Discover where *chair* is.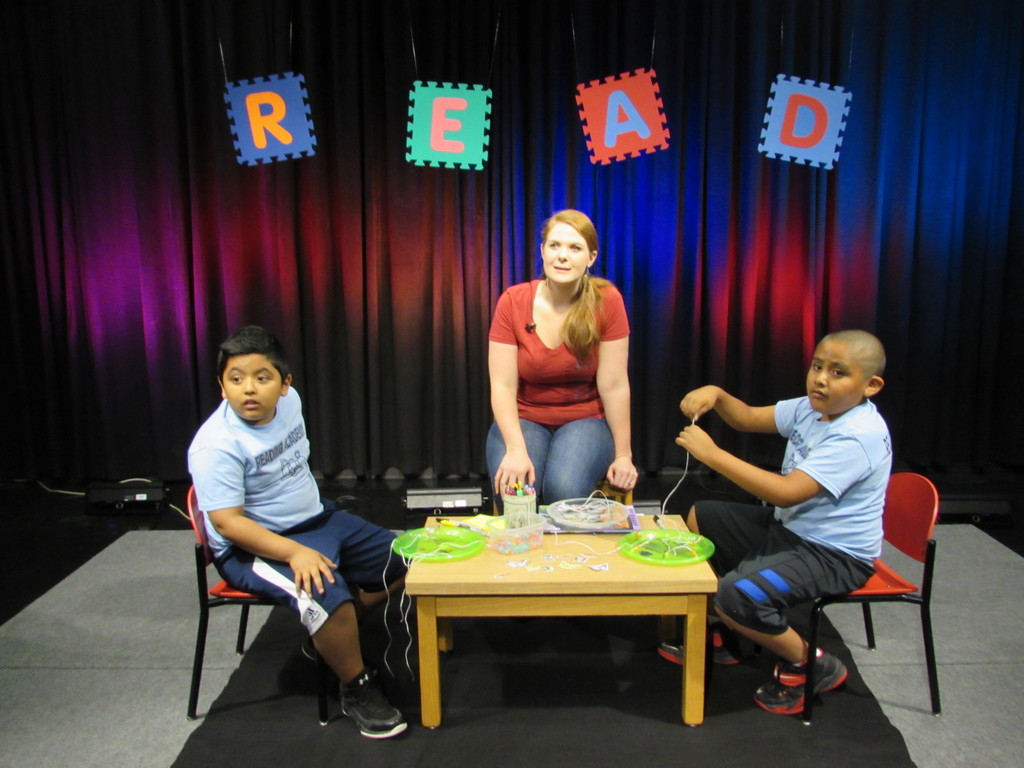
Discovered at <bbox>189, 486, 351, 728</bbox>.
